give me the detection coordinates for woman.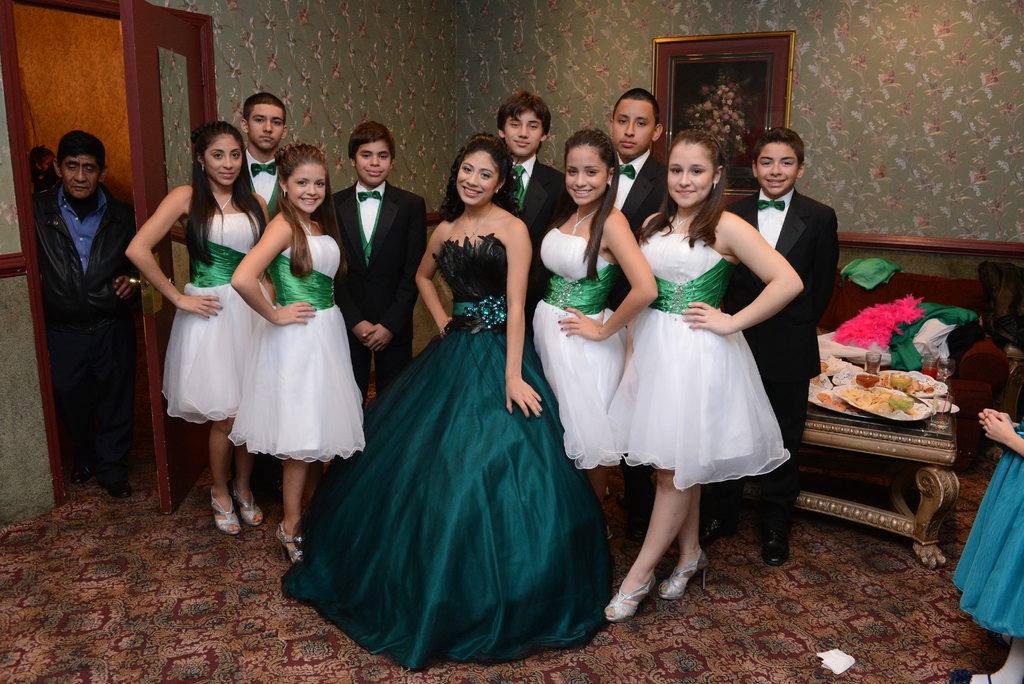
box(228, 143, 370, 562).
